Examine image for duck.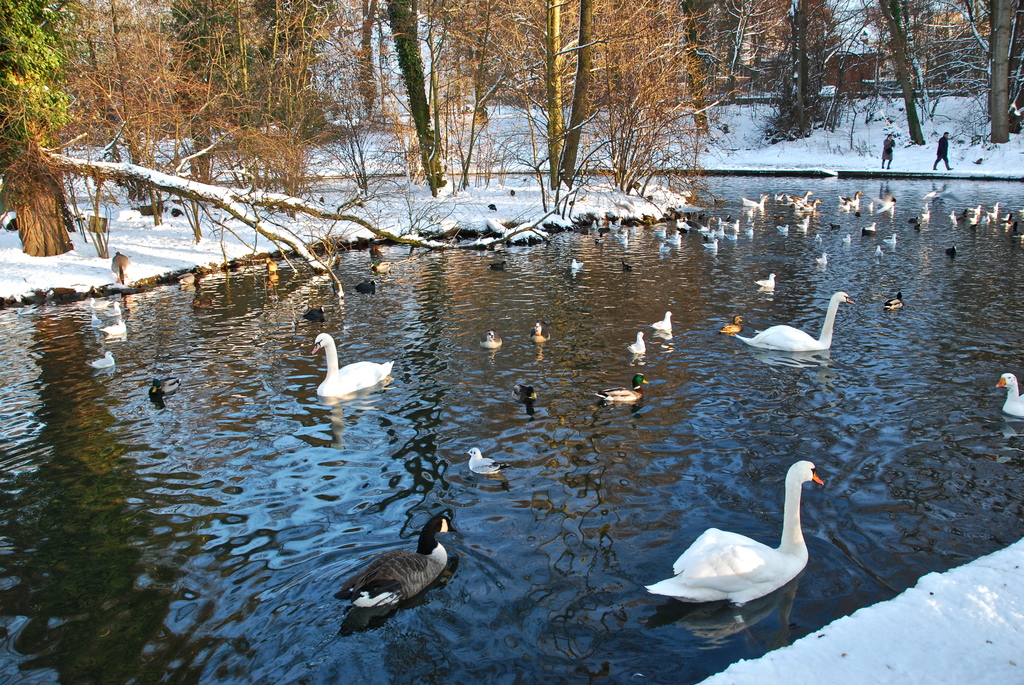
Examination result: <box>598,370,653,404</box>.
